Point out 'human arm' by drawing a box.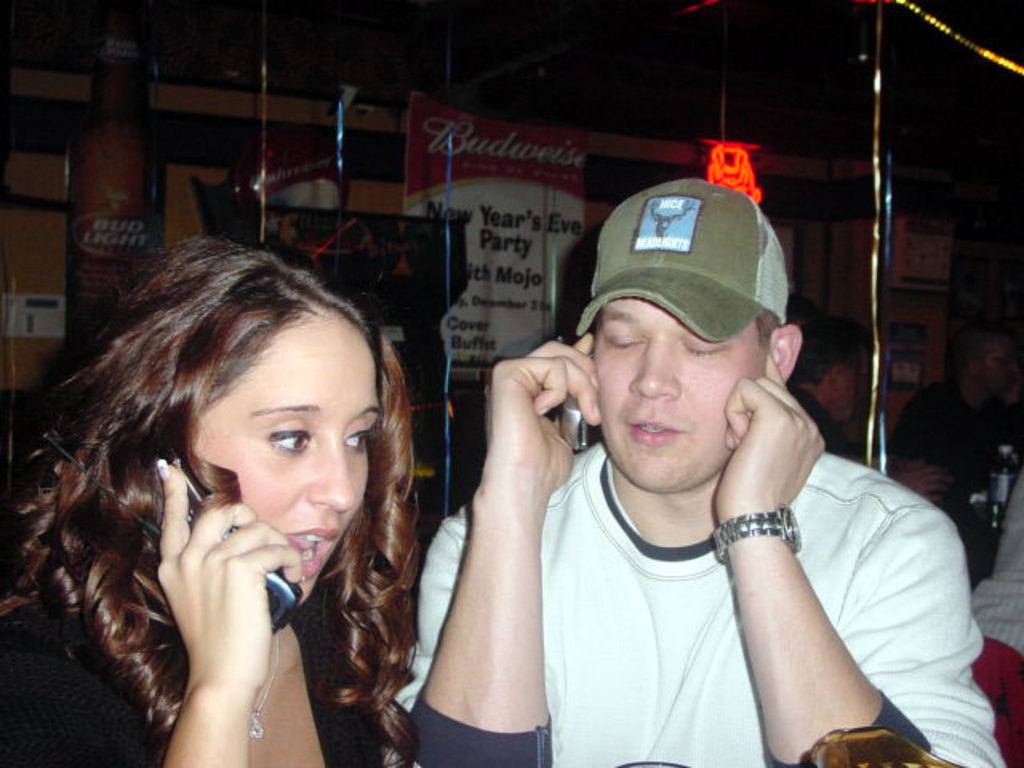
0, 461, 307, 766.
